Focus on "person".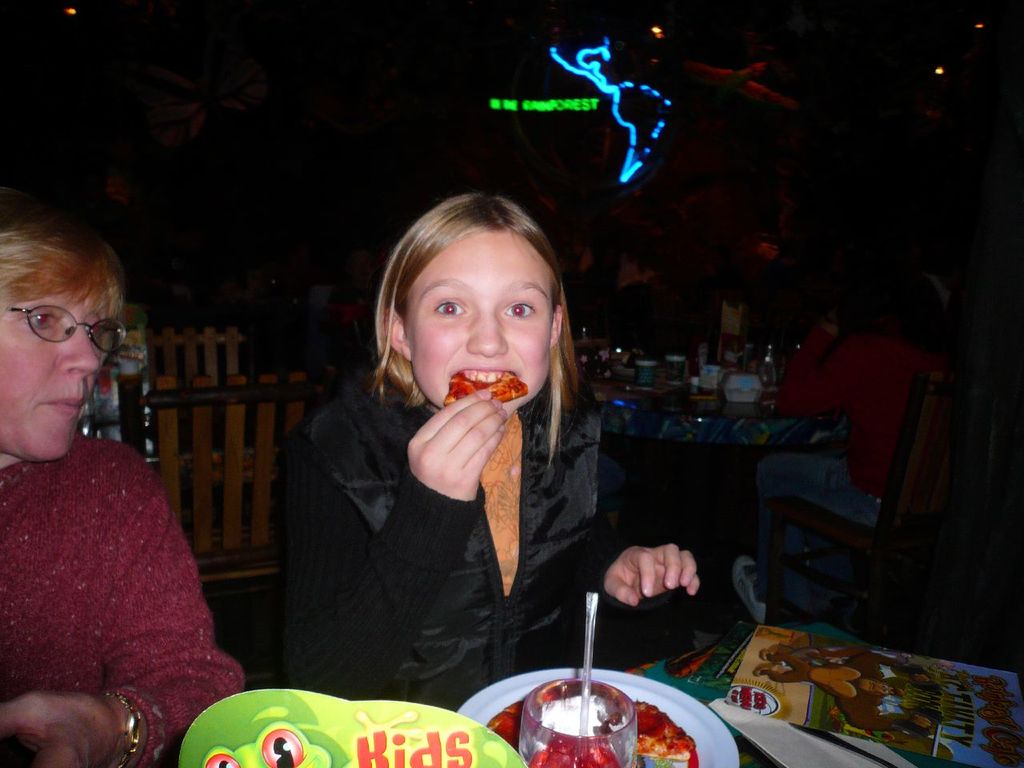
Focused at detection(0, 184, 250, 767).
